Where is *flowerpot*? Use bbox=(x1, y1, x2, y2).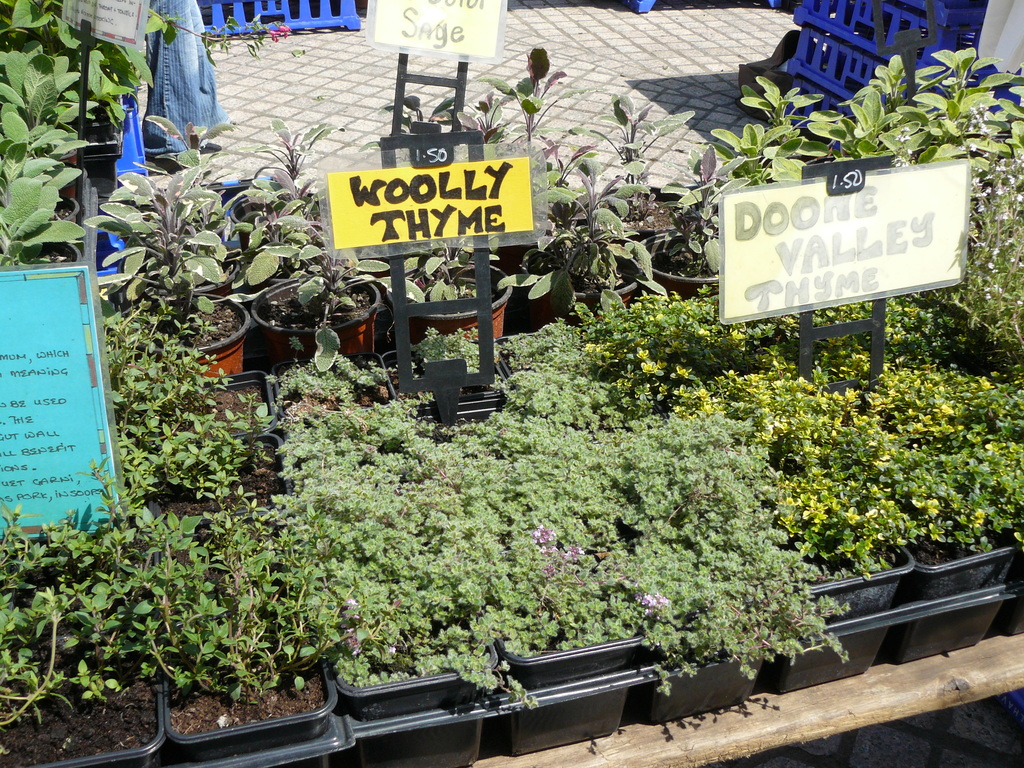
bbox=(42, 192, 79, 227).
